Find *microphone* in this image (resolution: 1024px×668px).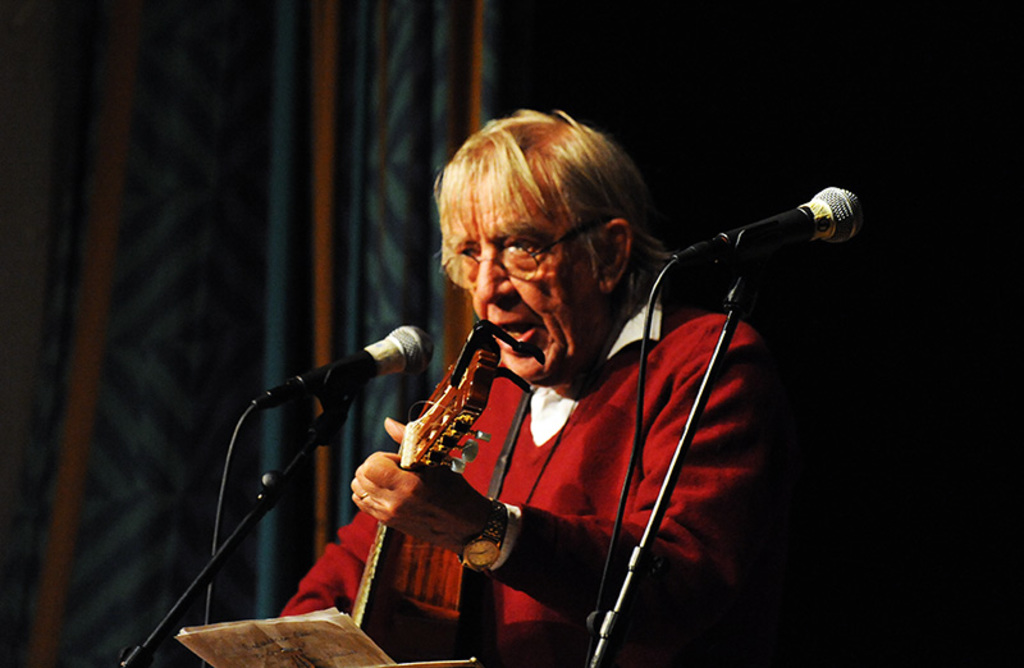
bbox=(668, 184, 873, 305).
